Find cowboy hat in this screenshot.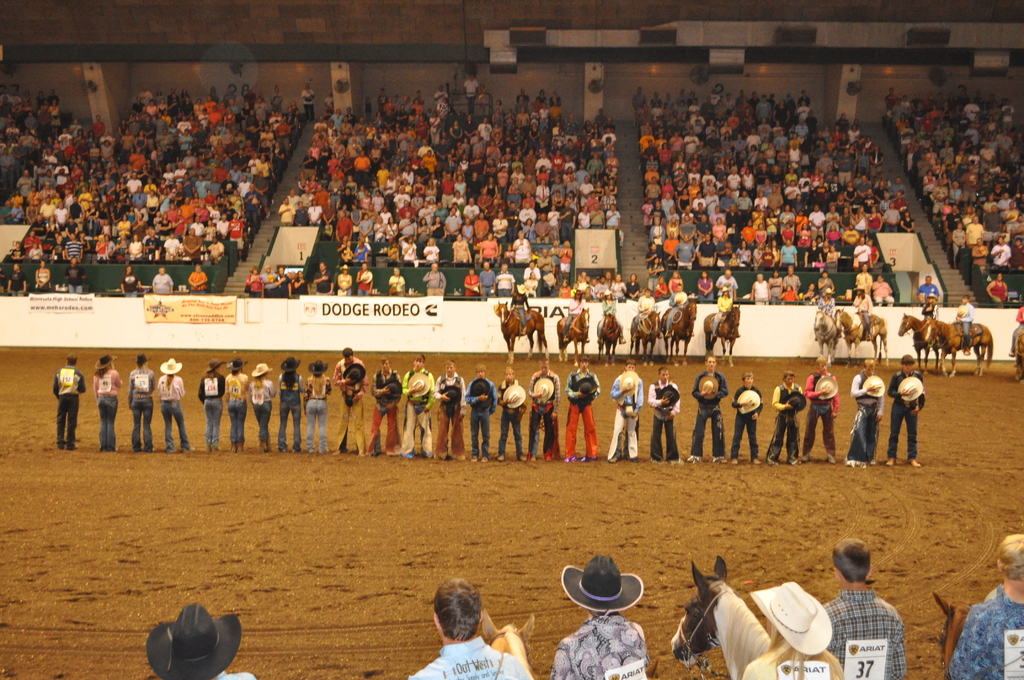
The bounding box for cowboy hat is x1=285, y1=357, x2=299, y2=370.
